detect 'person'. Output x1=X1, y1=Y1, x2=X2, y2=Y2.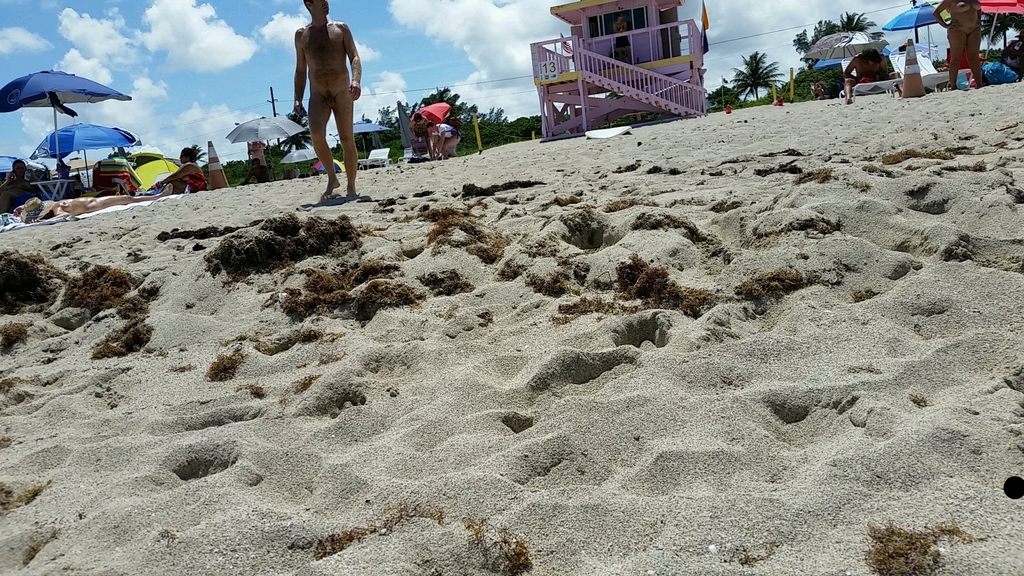
x1=934, y1=0, x2=991, y2=88.
